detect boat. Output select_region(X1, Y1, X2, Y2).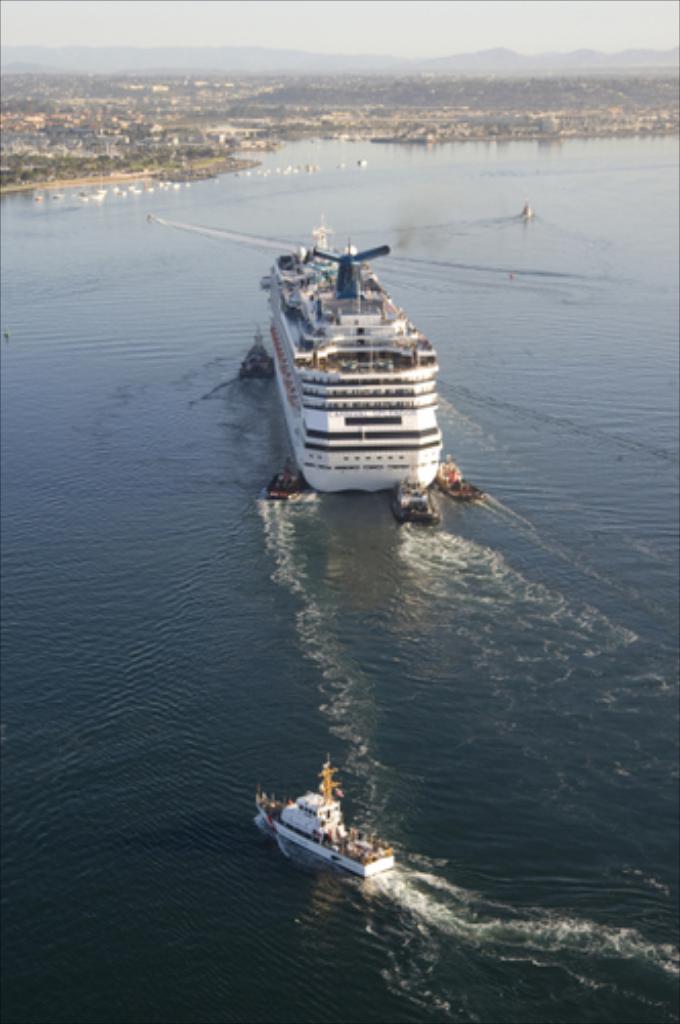
select_region(389, 477, 442, 522).
